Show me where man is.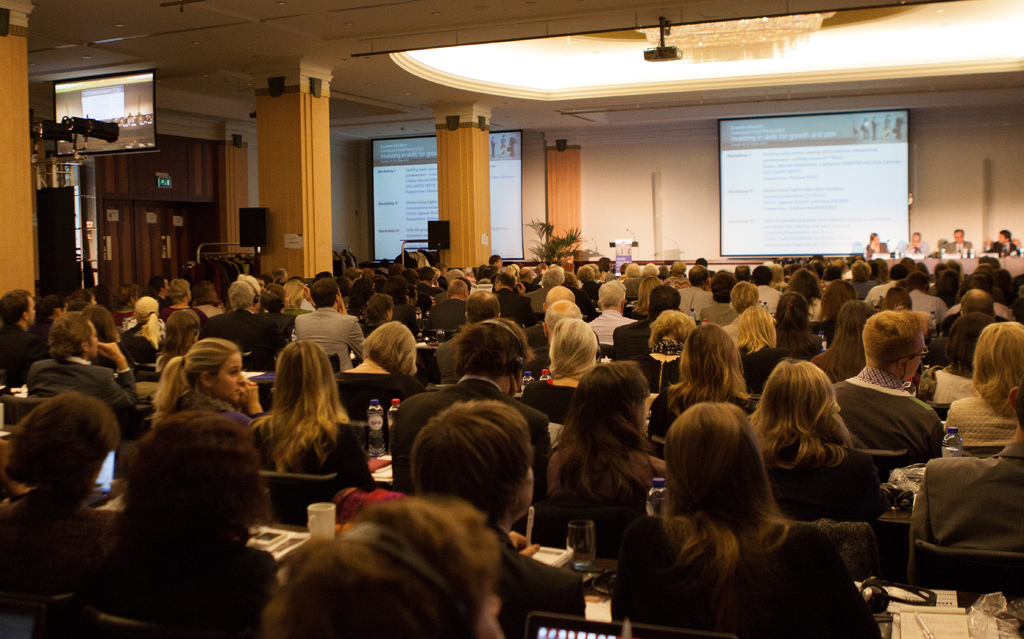
man is at x1=147 y1=274 x2=173 y2=311.
